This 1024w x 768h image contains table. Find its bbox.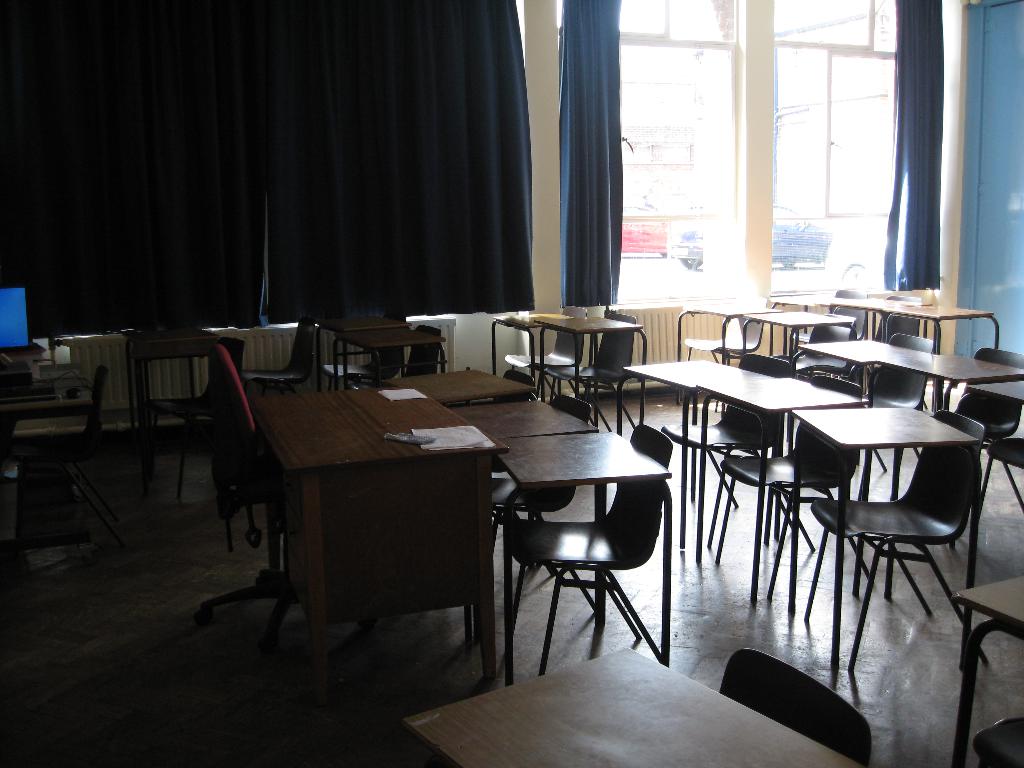
bbox(797, 319, 1023, 521).
